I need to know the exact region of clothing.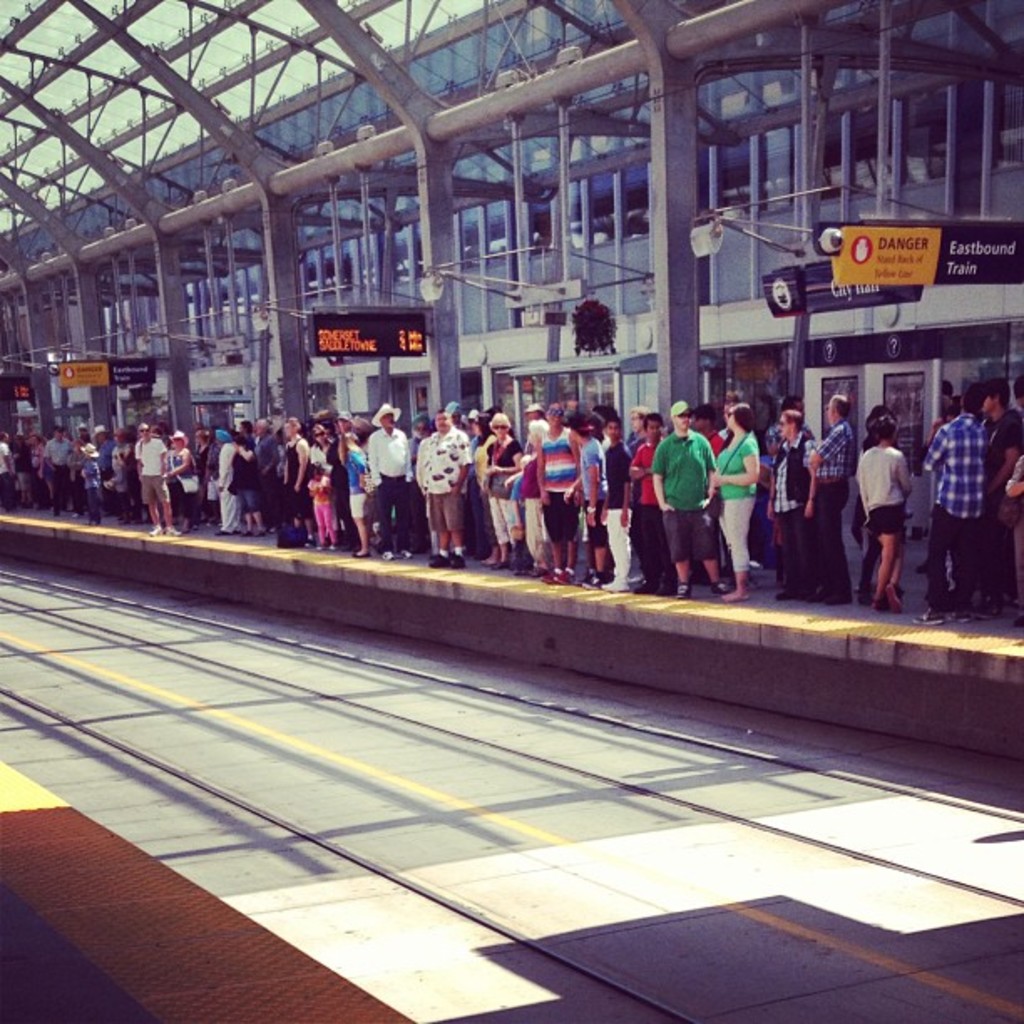
Region: 85/463/102/512.
